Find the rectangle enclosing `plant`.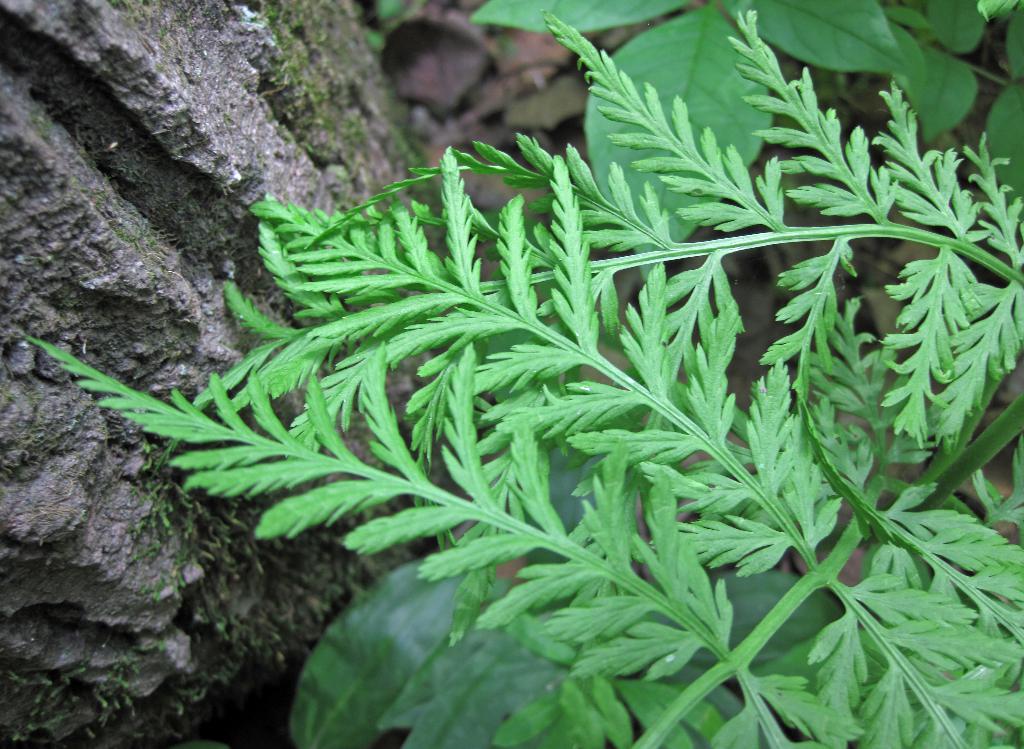
84/49/1004/679.
